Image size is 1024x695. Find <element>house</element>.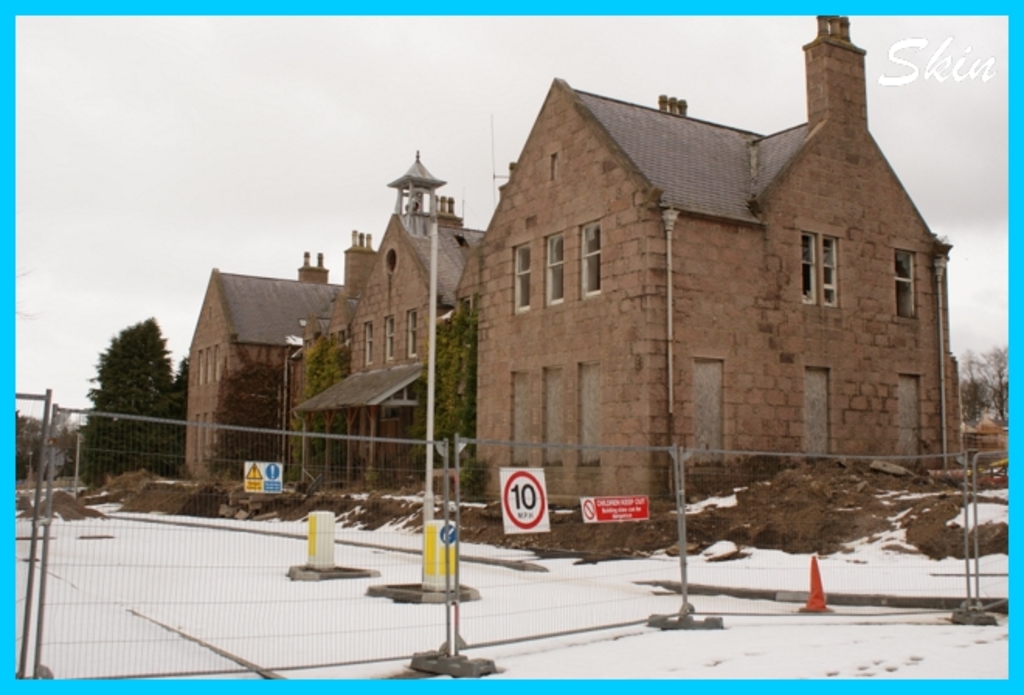
bbox=(175, 12, 968, 510).
